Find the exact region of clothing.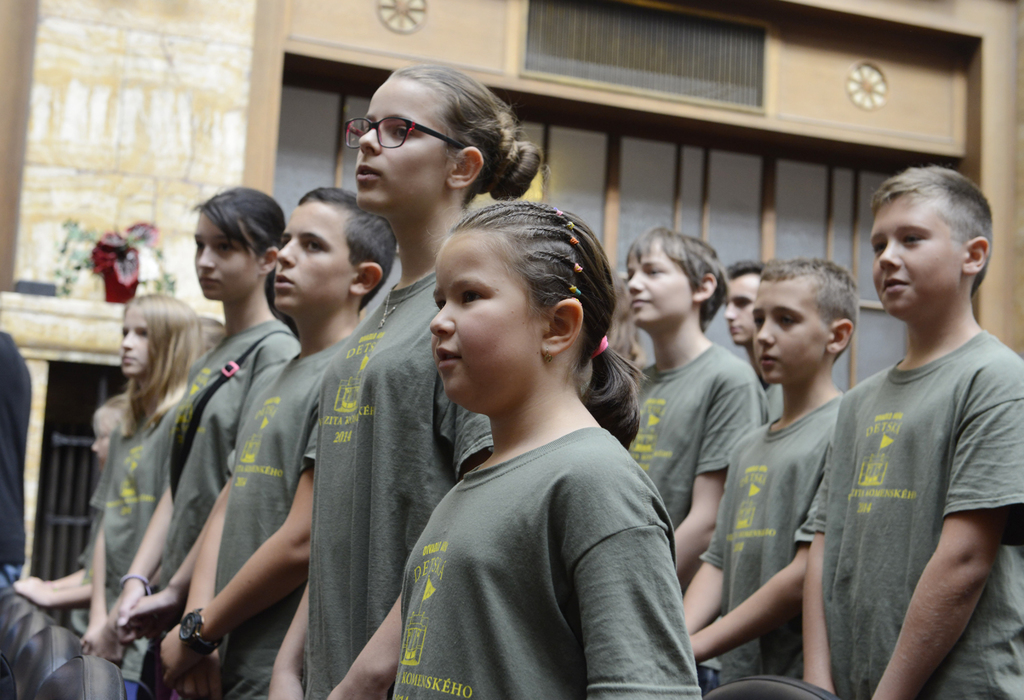
Exact region: x1=93, y1=395, x2=184, y2=699.
